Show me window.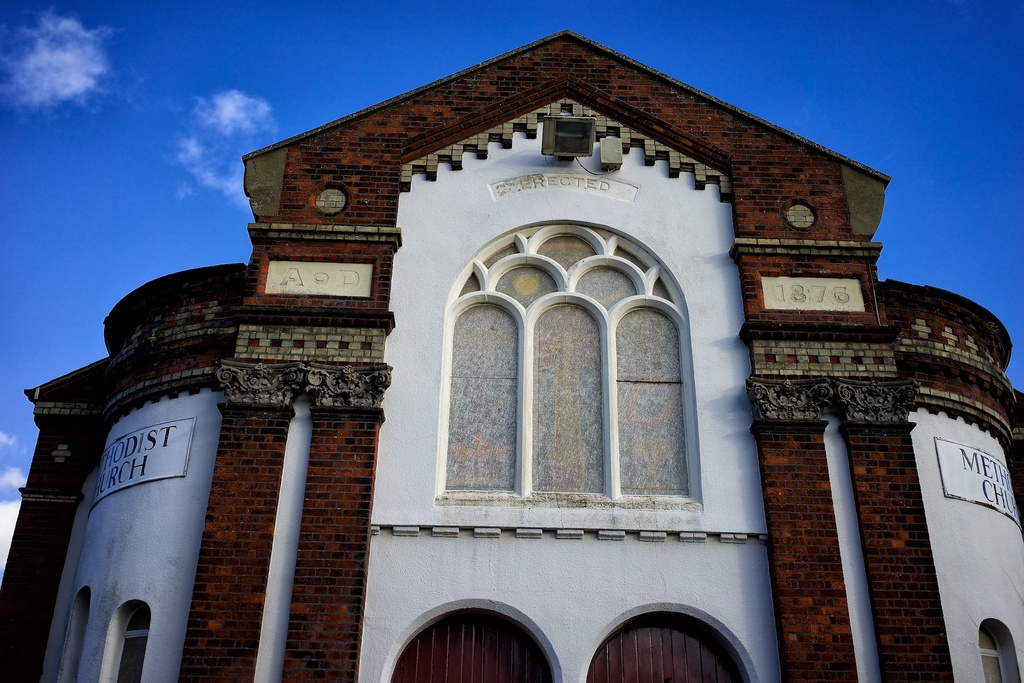
window is here: detection(588, 602, 753, 682).
